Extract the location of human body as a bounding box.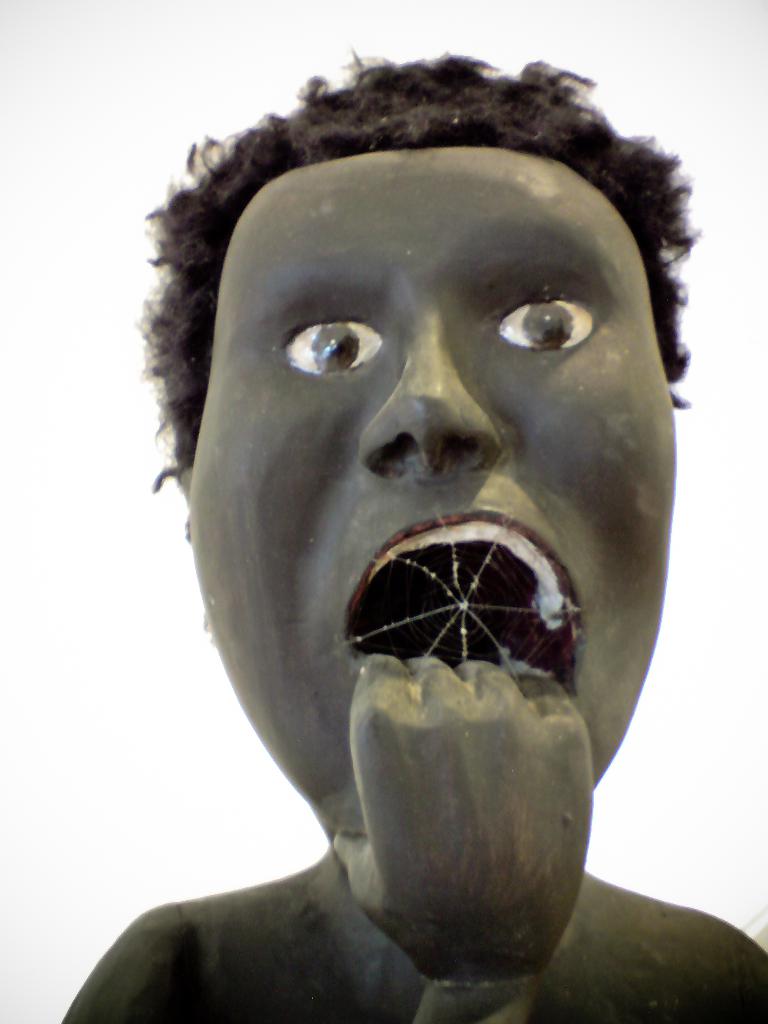
rect(87, 179, 707, 1023).
